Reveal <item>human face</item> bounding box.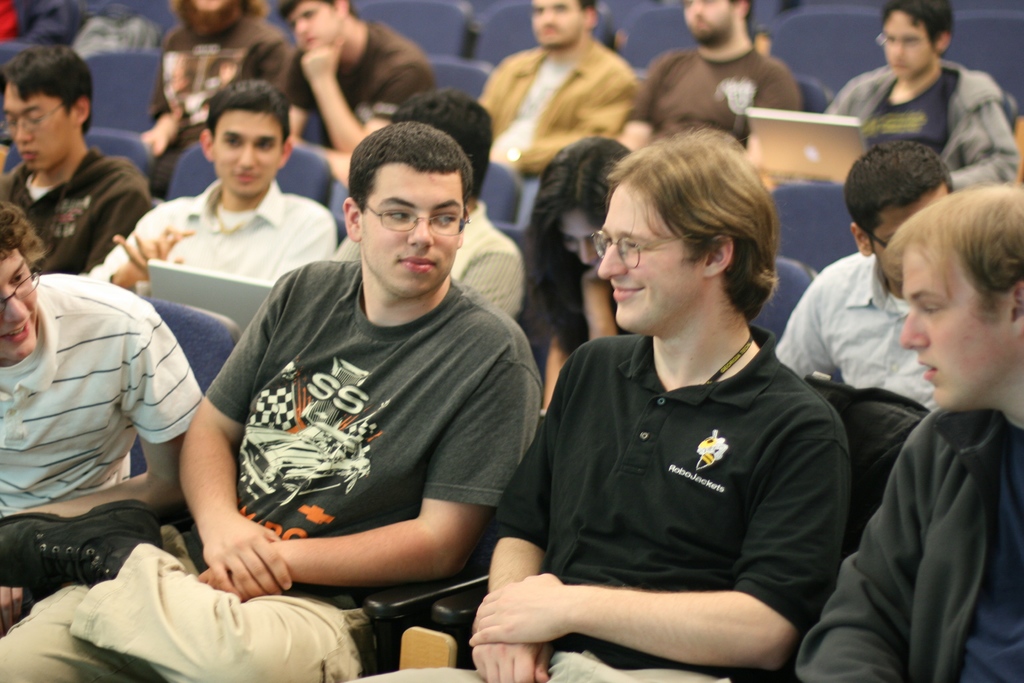
Revealed: {"x1": 1, "y1": 89, "x2": 65, "y2": 173}.
